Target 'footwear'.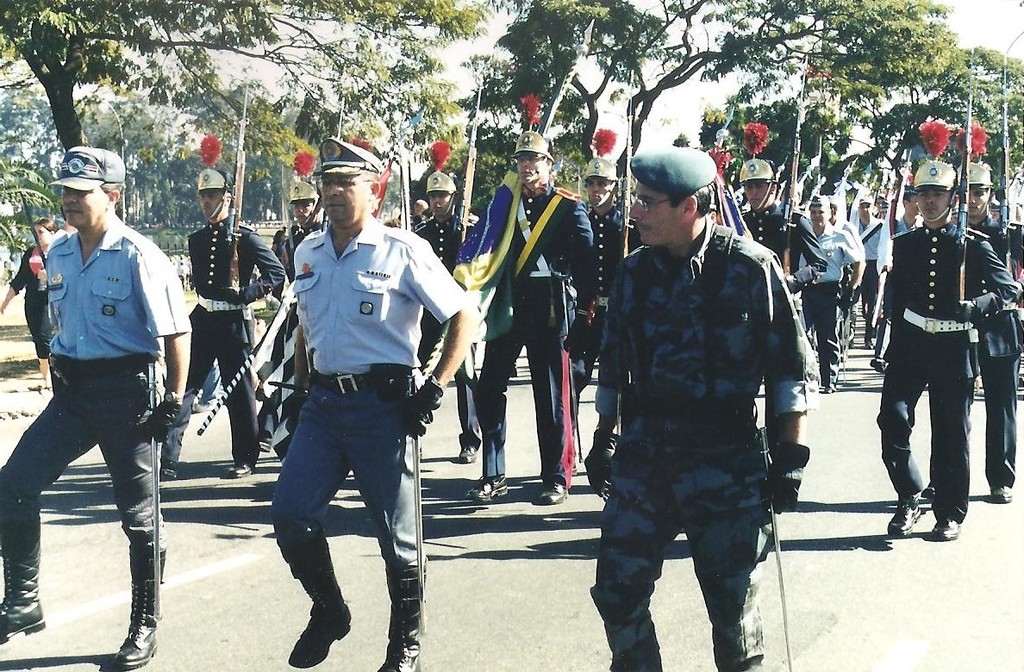
Target region: select_region(539, 467, 566, 509).
